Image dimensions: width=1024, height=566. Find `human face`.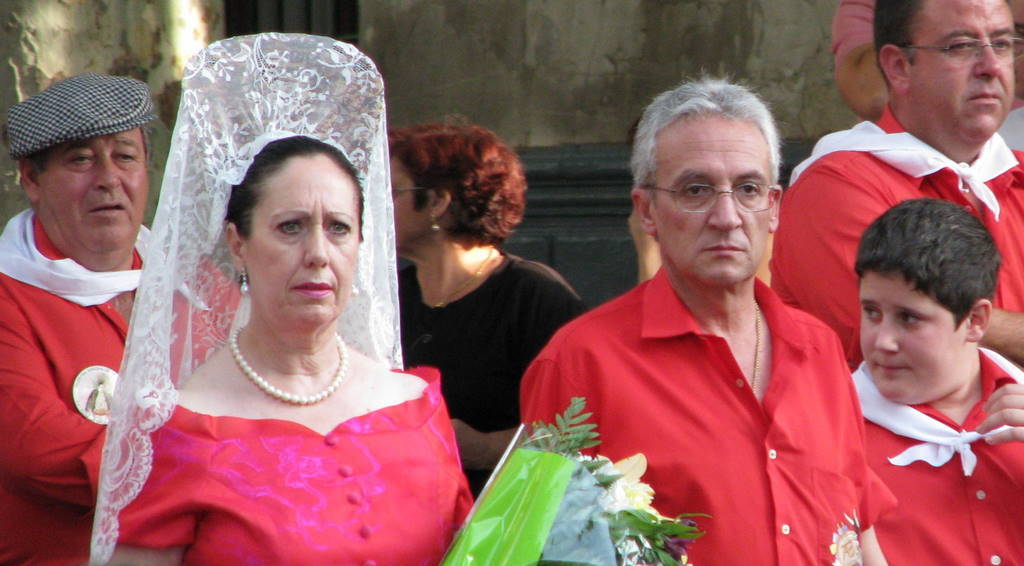
(left=1010, top=0, right=1023, bottom=98).
